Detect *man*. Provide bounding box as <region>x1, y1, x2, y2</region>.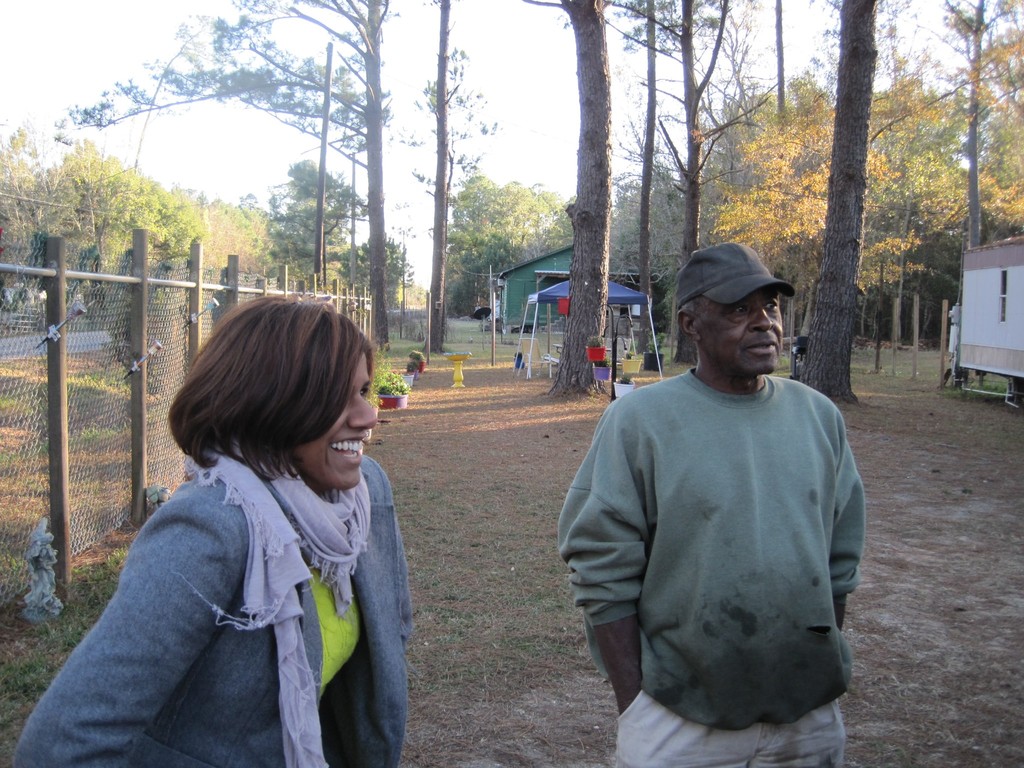
<region>577, 232, 883, 767</region>.
